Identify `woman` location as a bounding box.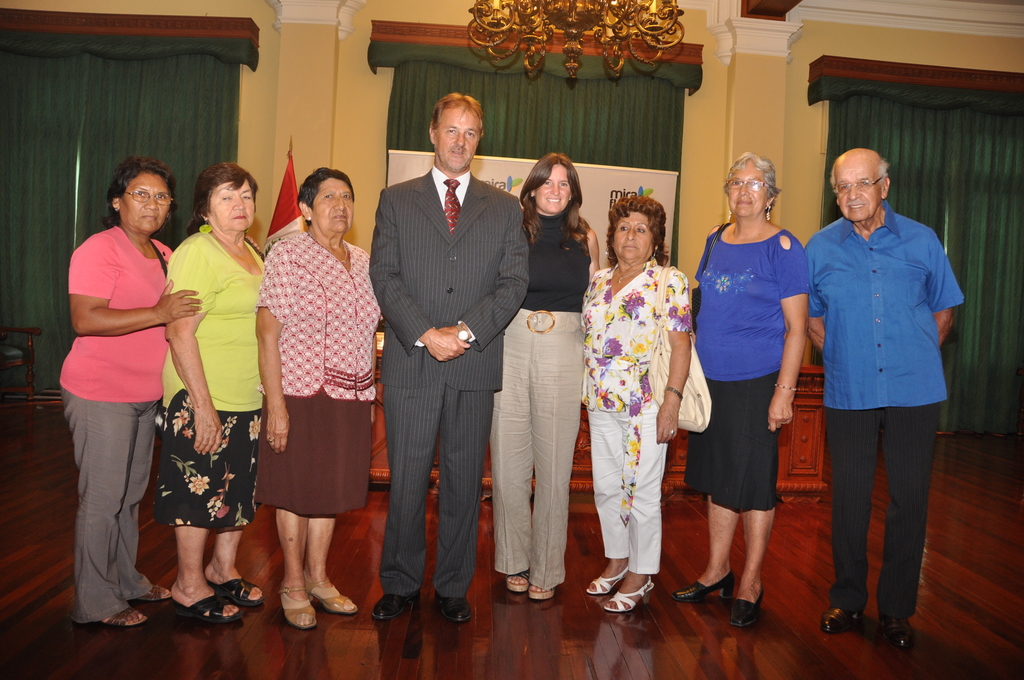
156,160,271,618.
